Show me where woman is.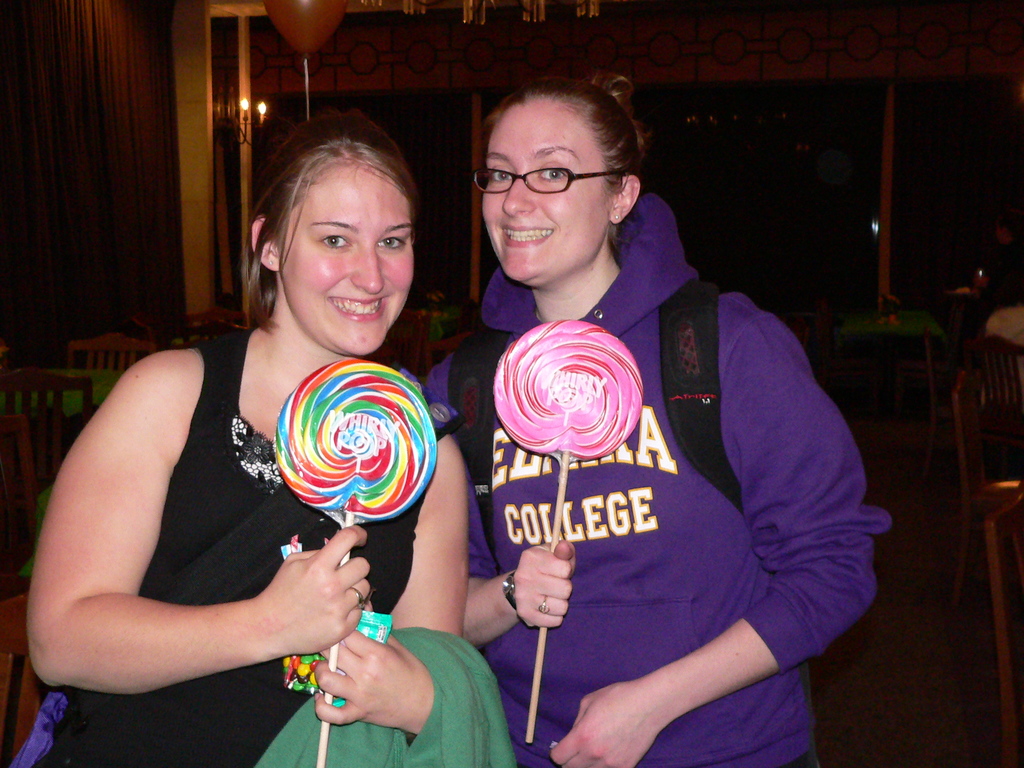
woman is at left=62, top=120, right=493, bottom=750.
